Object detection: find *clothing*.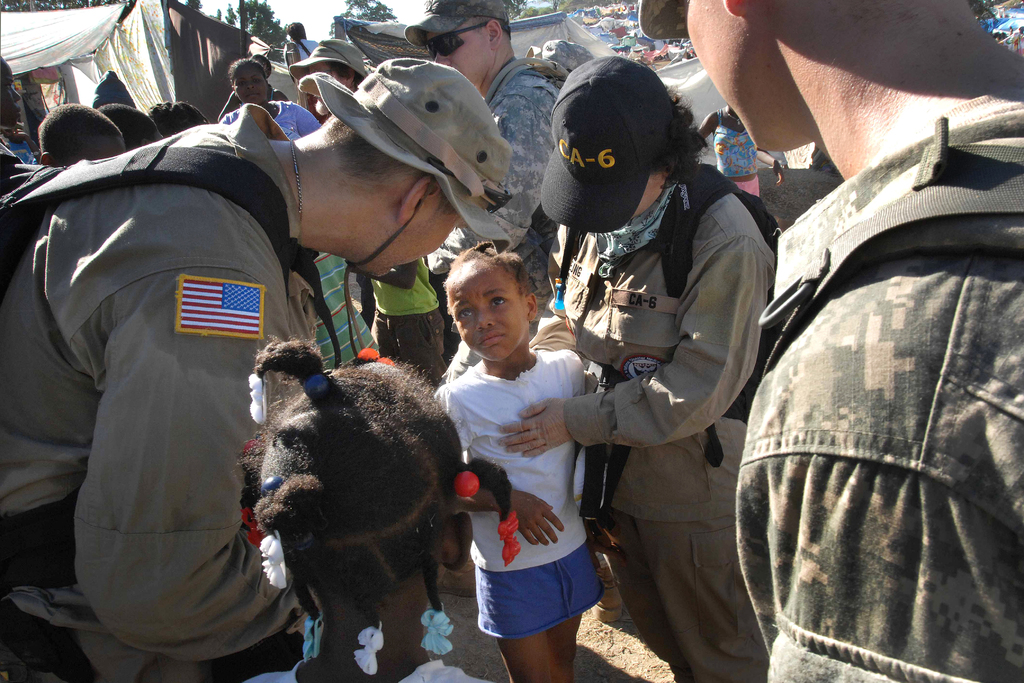
x1=426, y1=352, x2=597, y2=632.
